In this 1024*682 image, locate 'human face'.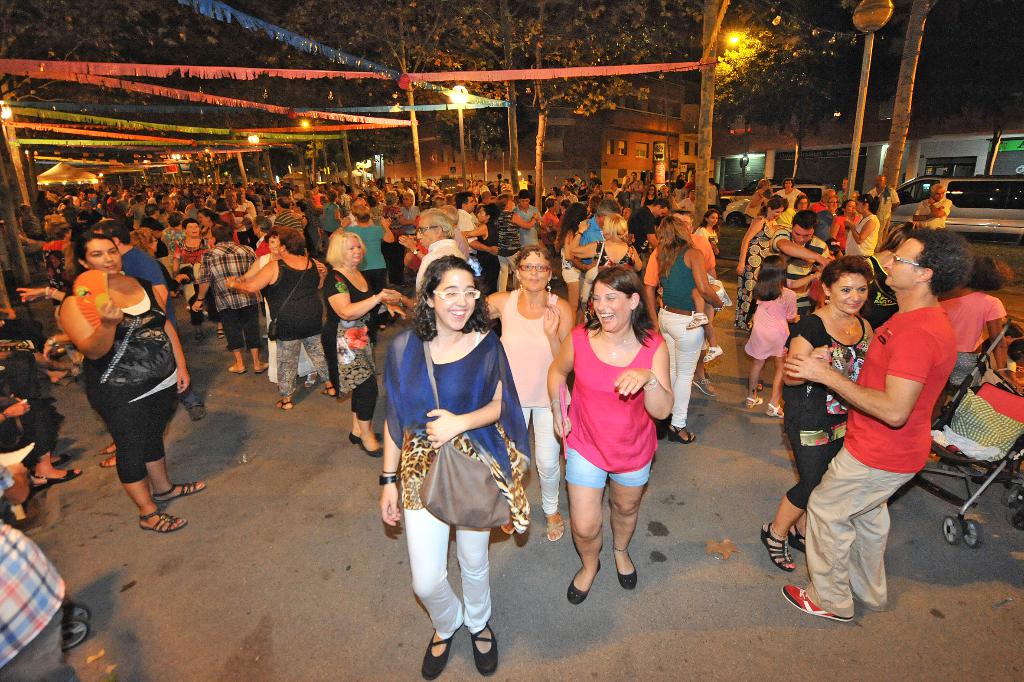
Bounding box: 468,195,477,210.
